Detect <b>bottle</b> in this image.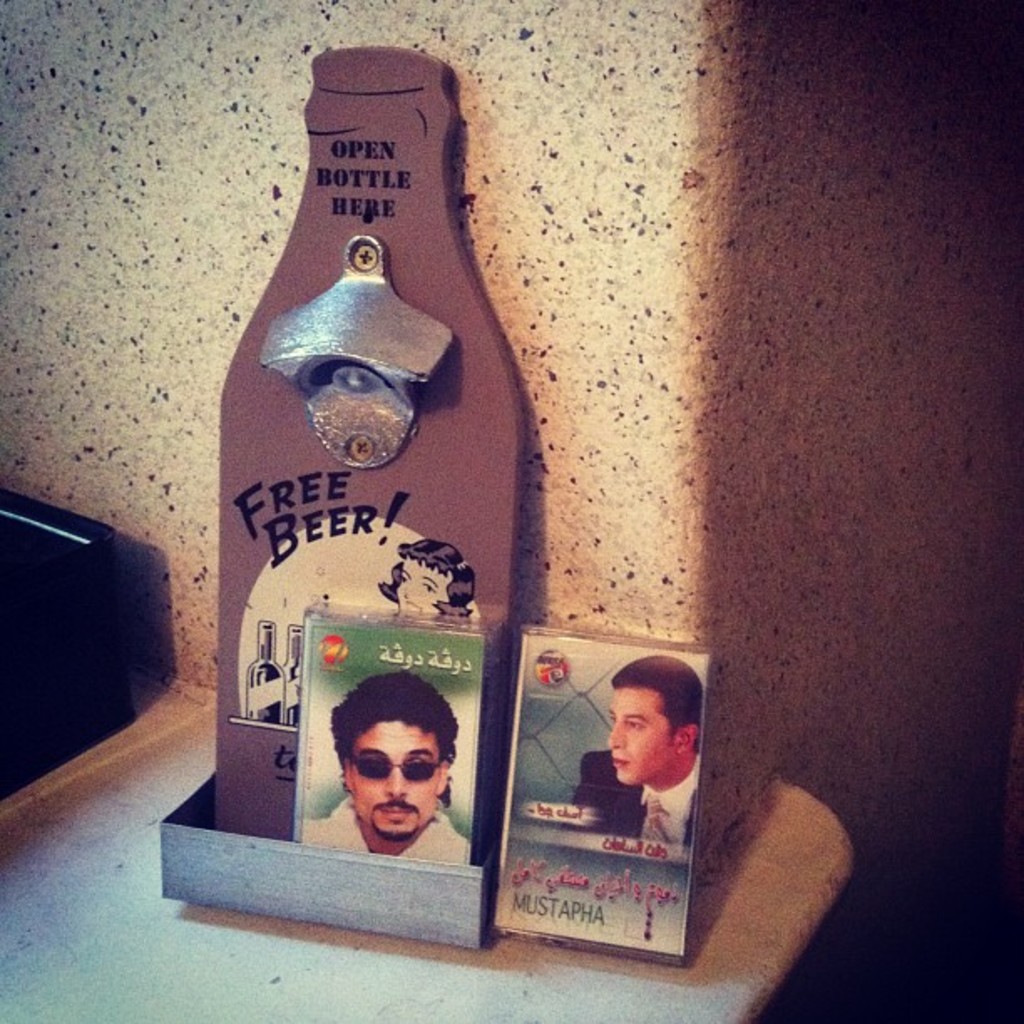
Detection: [212, 42, 525, 863].
